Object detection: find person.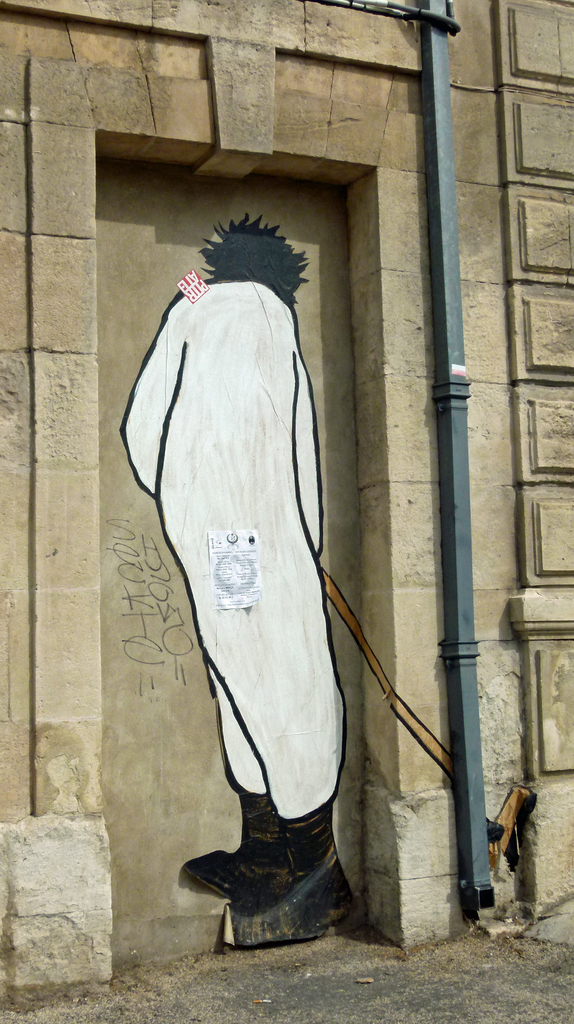
box(114, 203, 371, 954).
